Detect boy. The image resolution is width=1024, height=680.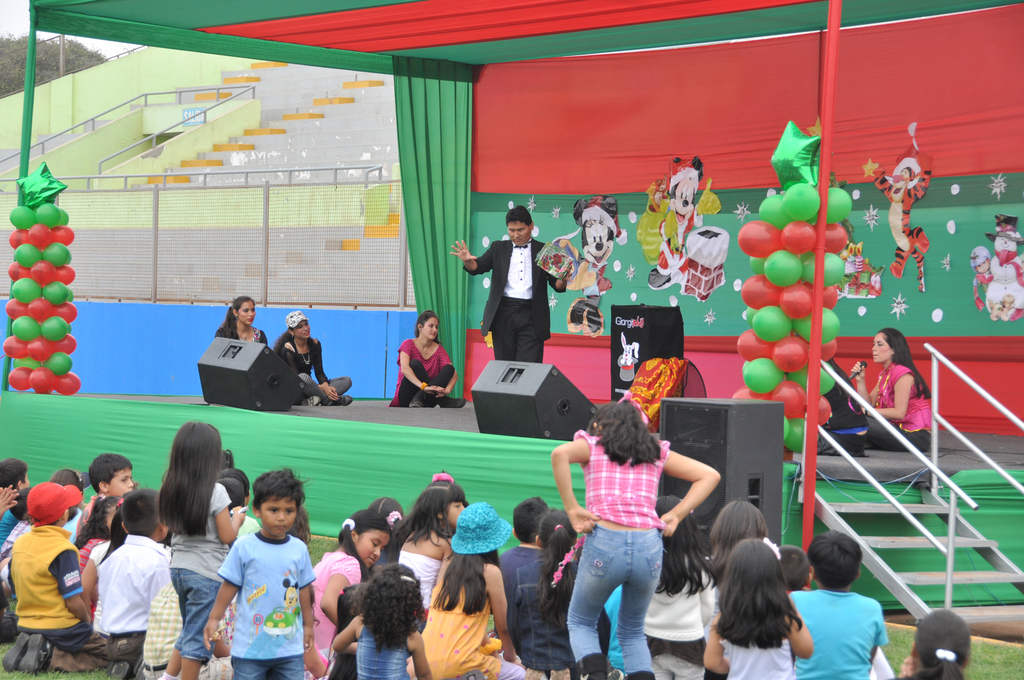
<box>195,489,322,671</box>.
